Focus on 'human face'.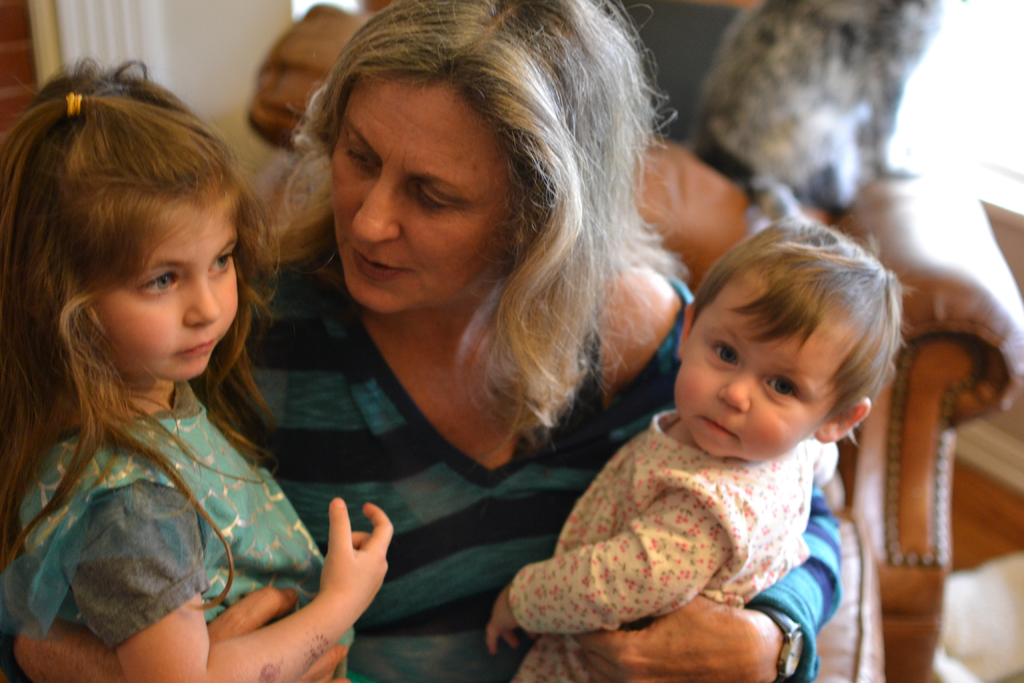
Focused at left=99, top=203, right=239, bottom=388.
